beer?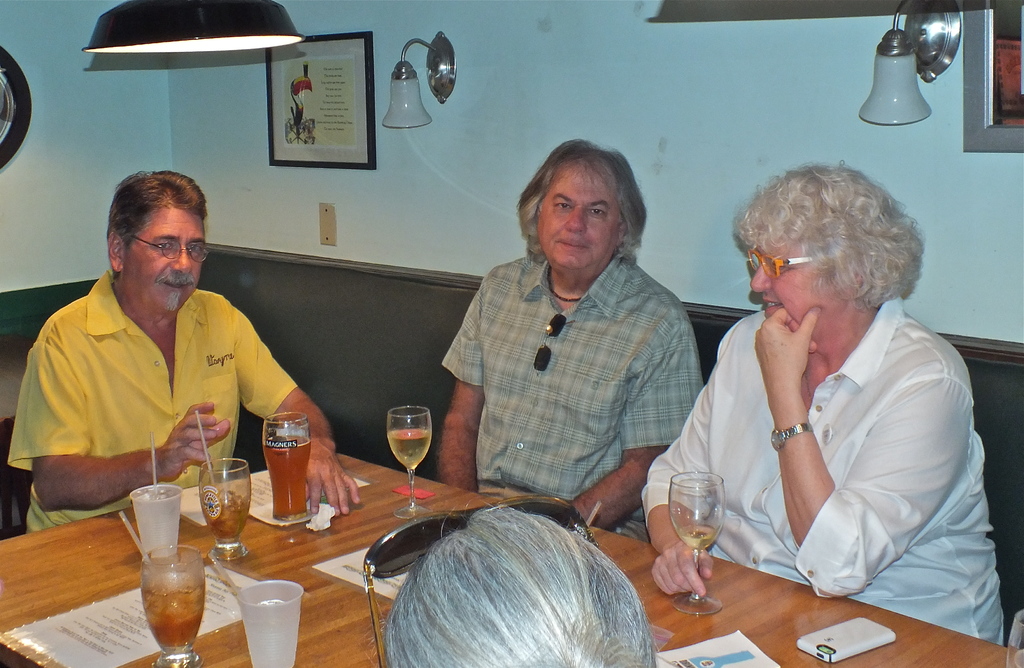
(x1=383, y1=401, x2=436, y2=516)
